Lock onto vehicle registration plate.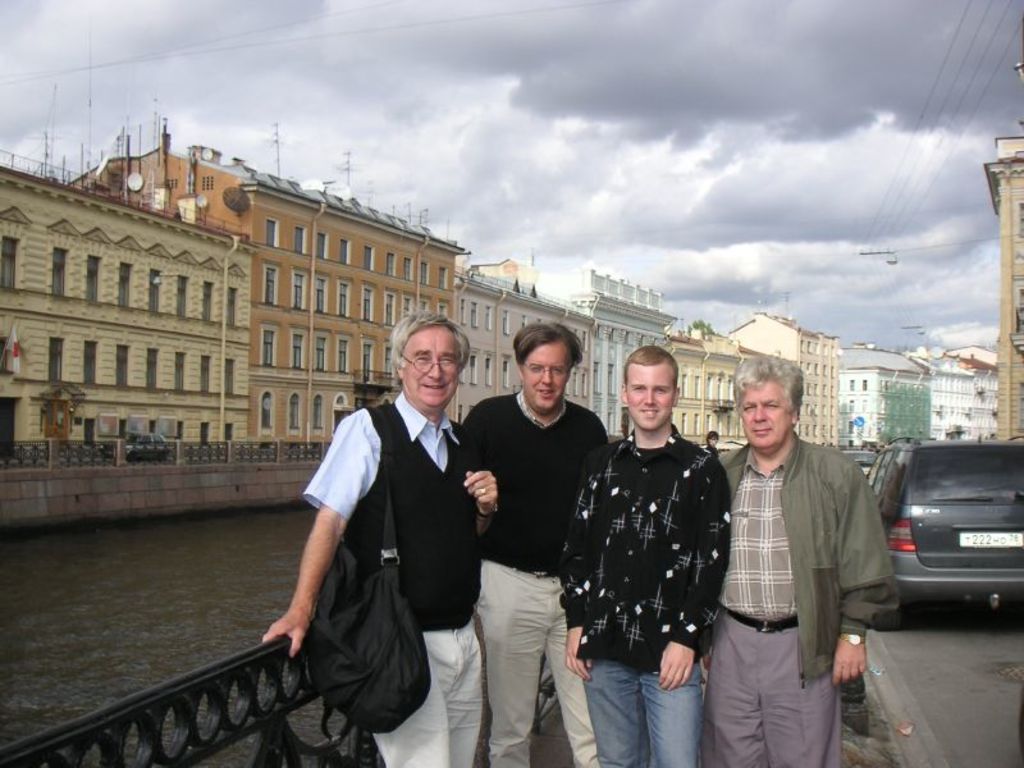
Locked: l=960, t=529, r=1023, b=547.
